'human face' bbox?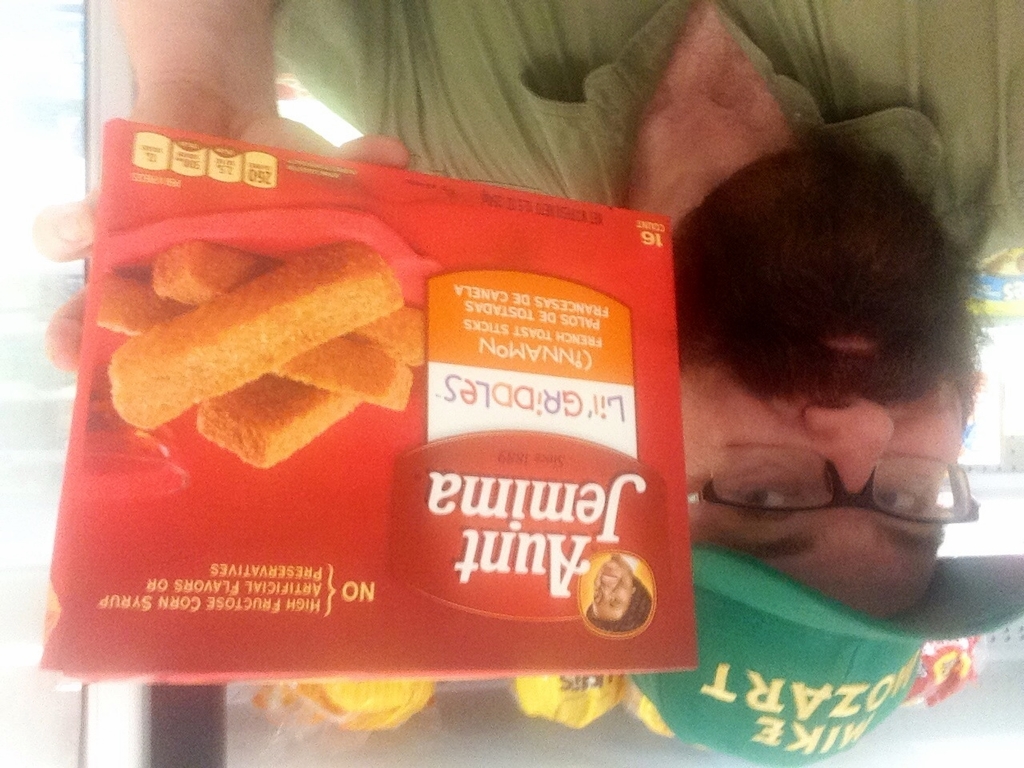
(677,335,962,615)
